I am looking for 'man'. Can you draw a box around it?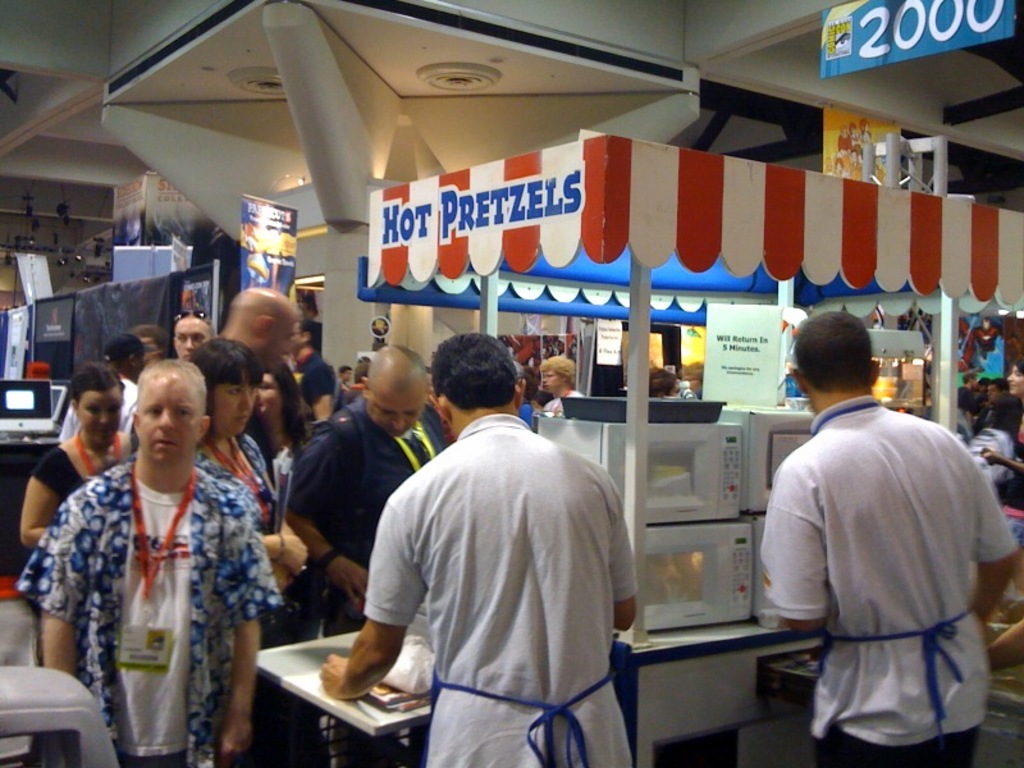
Sure, the bounding box is select_region(13, 390, 287, 767).
